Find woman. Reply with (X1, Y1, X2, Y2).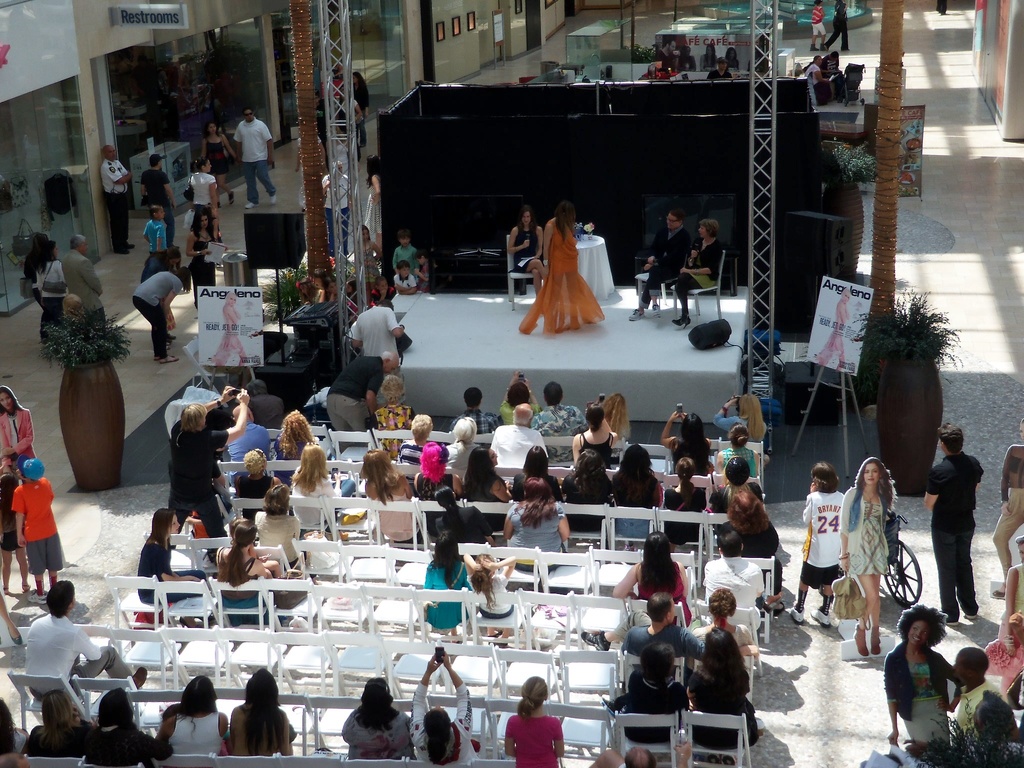
(134, 507, 210, 617).
